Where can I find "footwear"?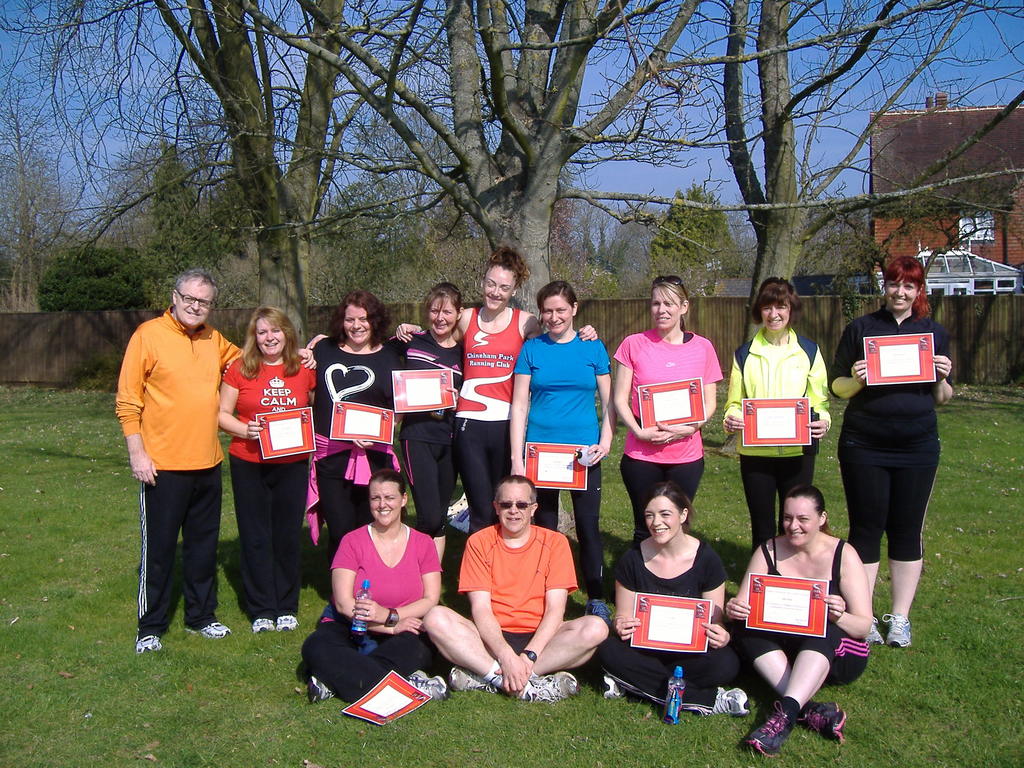
You can find it at {"left": 188, "top": 622, "right": 231, "bottom": 638}.
